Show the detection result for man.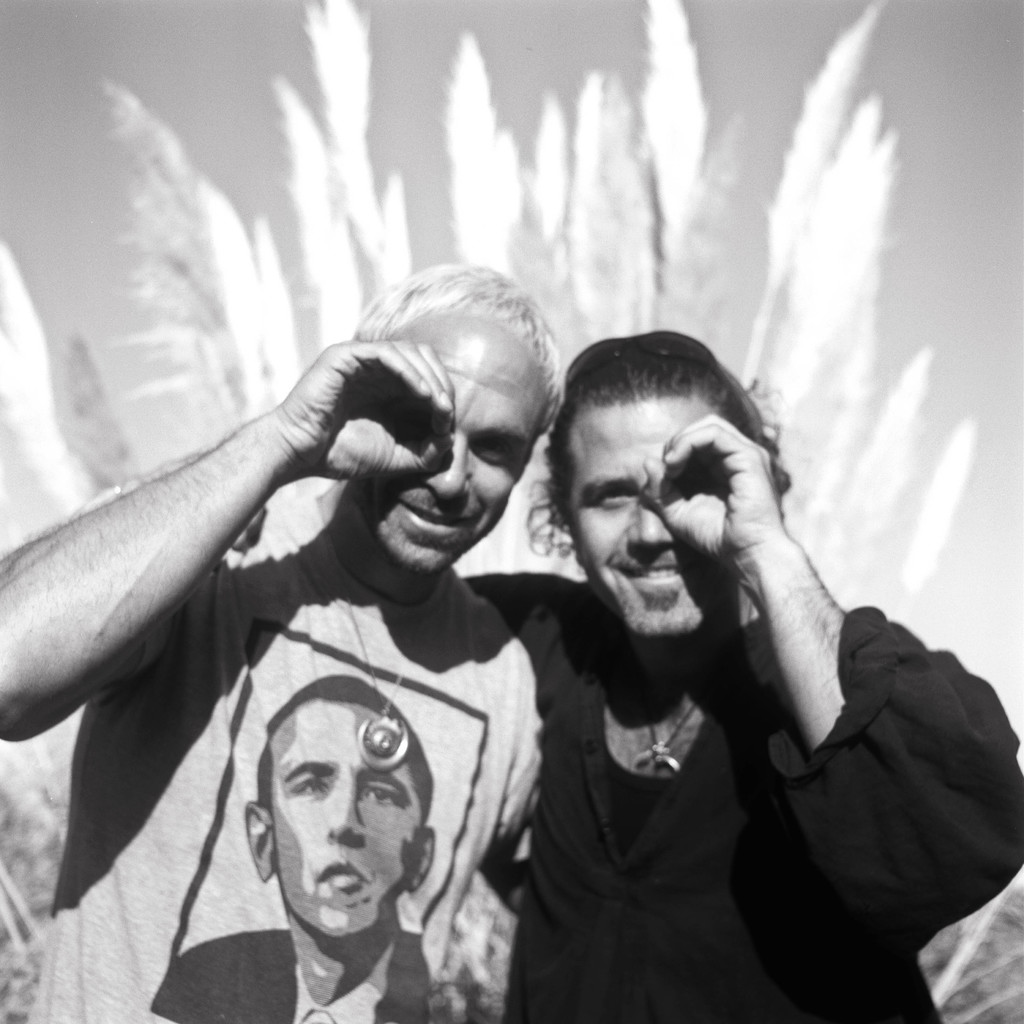
<box>118,331,1023,1023</box>.
